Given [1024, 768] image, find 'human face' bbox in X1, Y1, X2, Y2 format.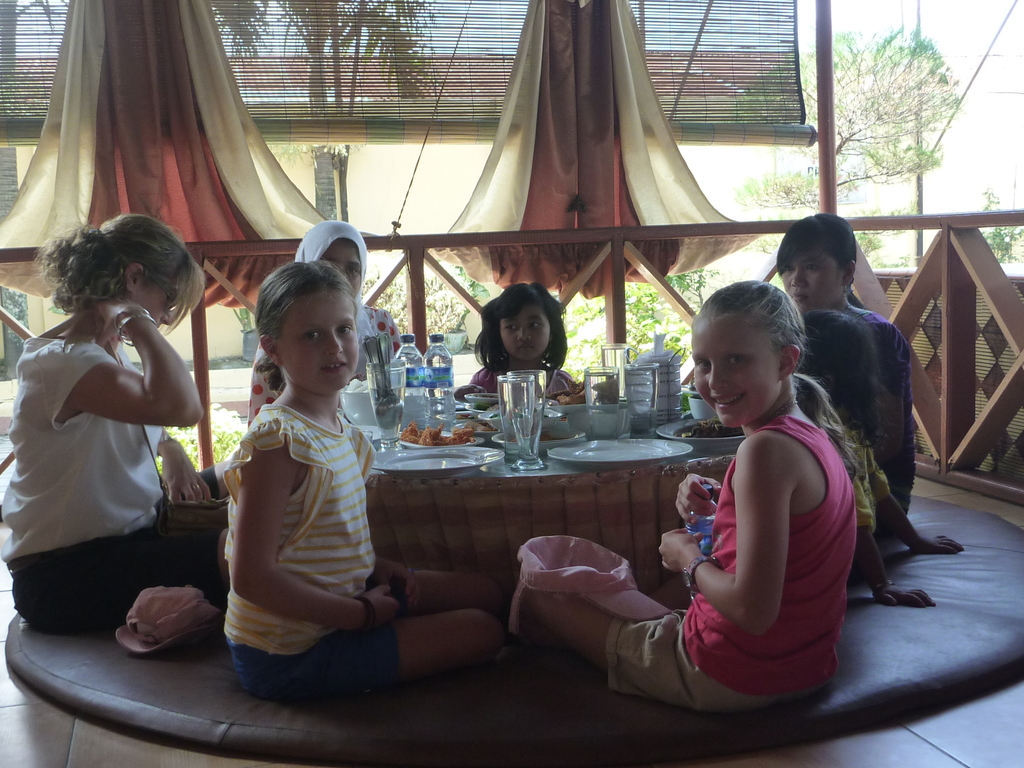
779, 249, 843, 310.
